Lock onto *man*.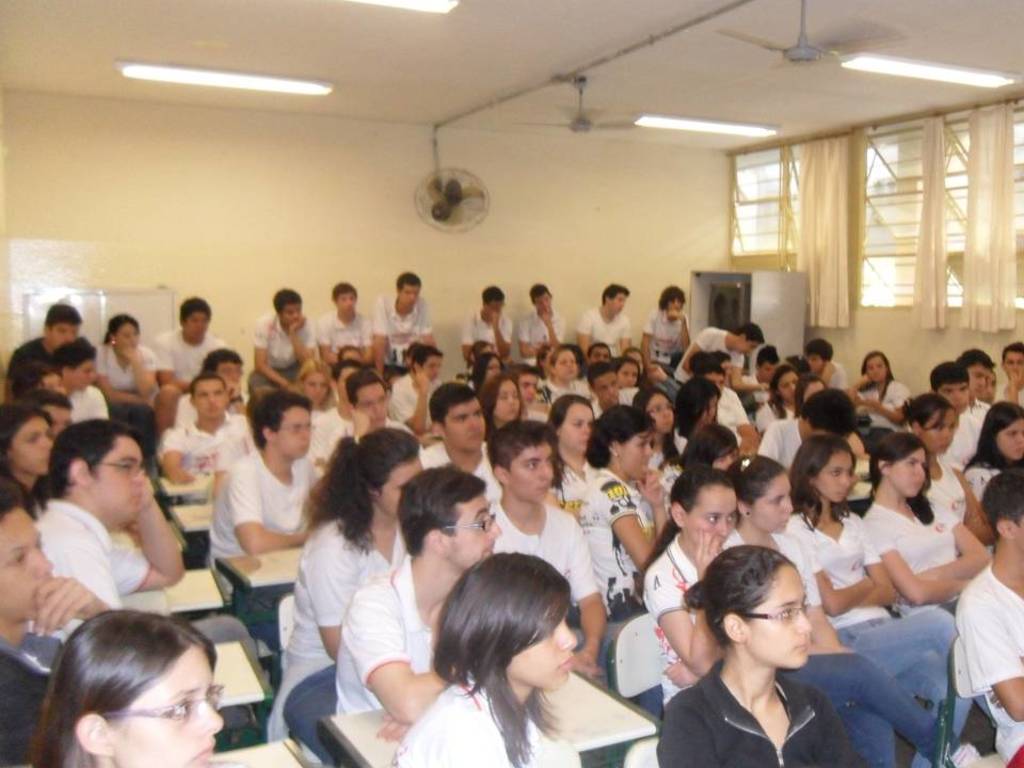
Locked: left=388, top=340, right=448, bottom=435.
